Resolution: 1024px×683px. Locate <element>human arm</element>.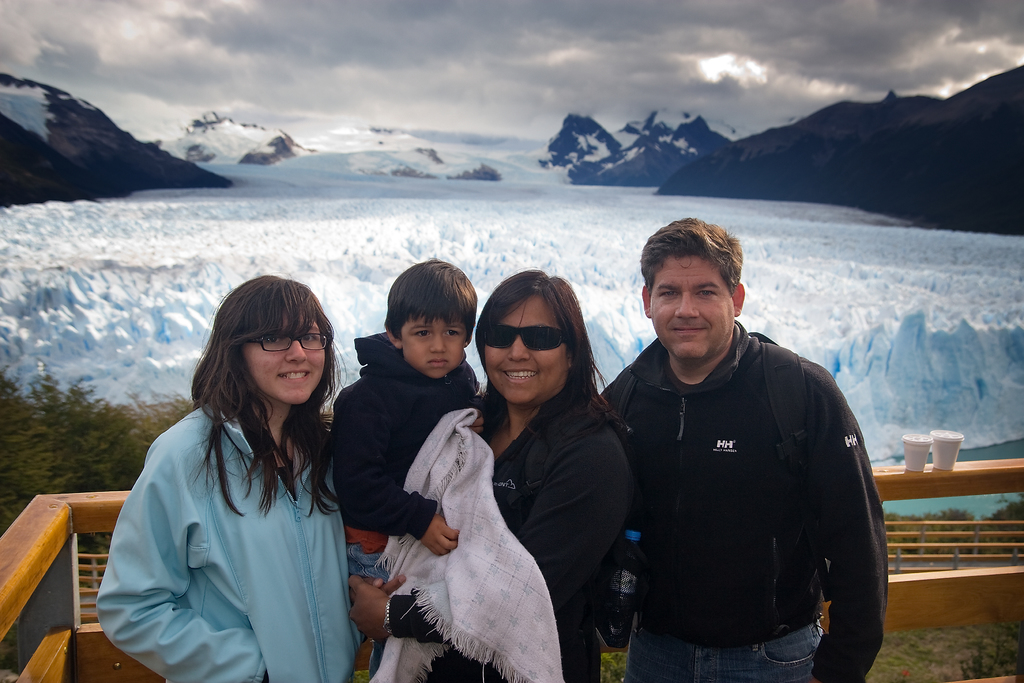
(x1=336, y1=360, x2=483, y2=557).
